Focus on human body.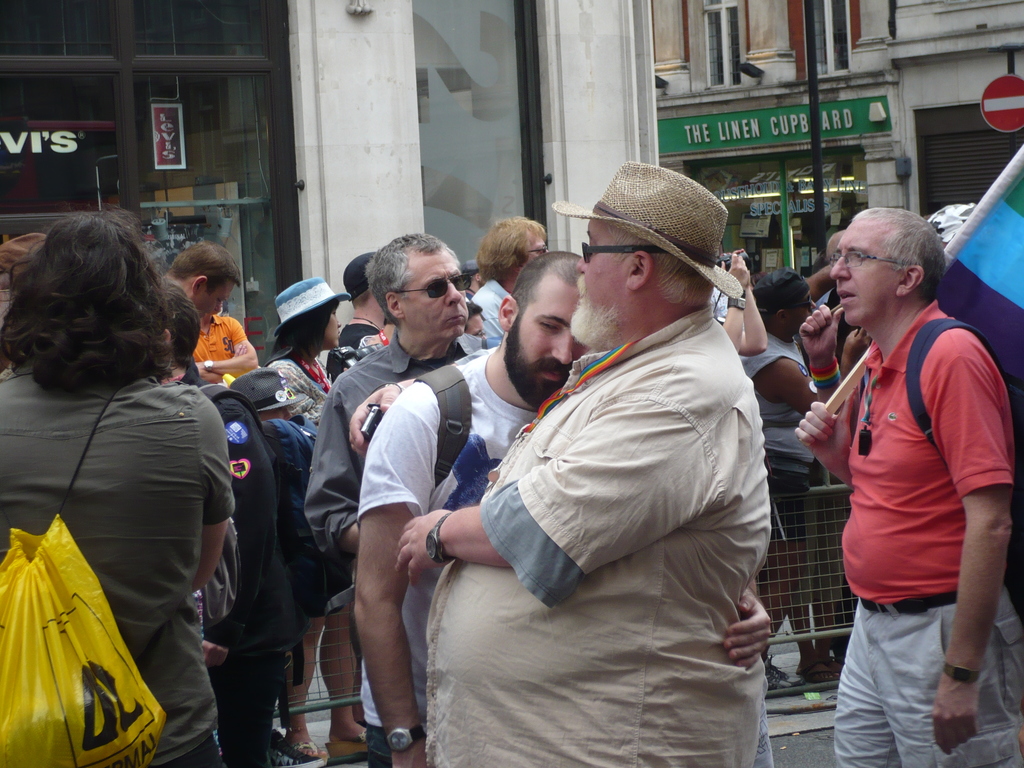
Focused at box=[0, 200, 233, 767].
